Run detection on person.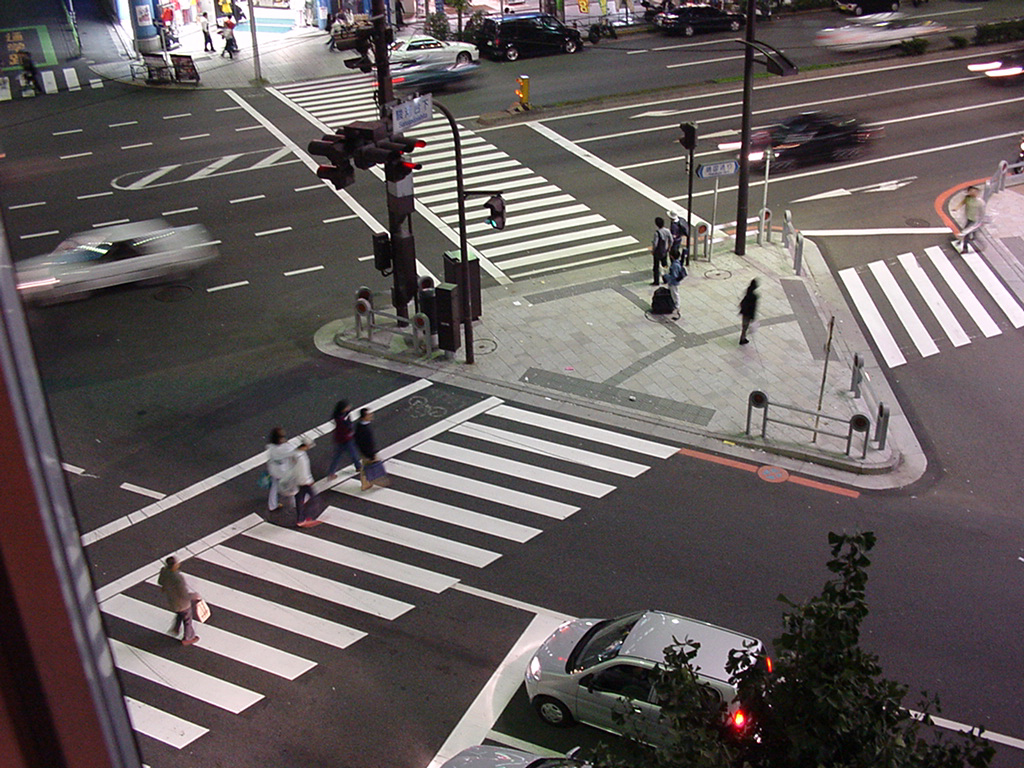
Result: bbox(352, 411, 391, 497).
